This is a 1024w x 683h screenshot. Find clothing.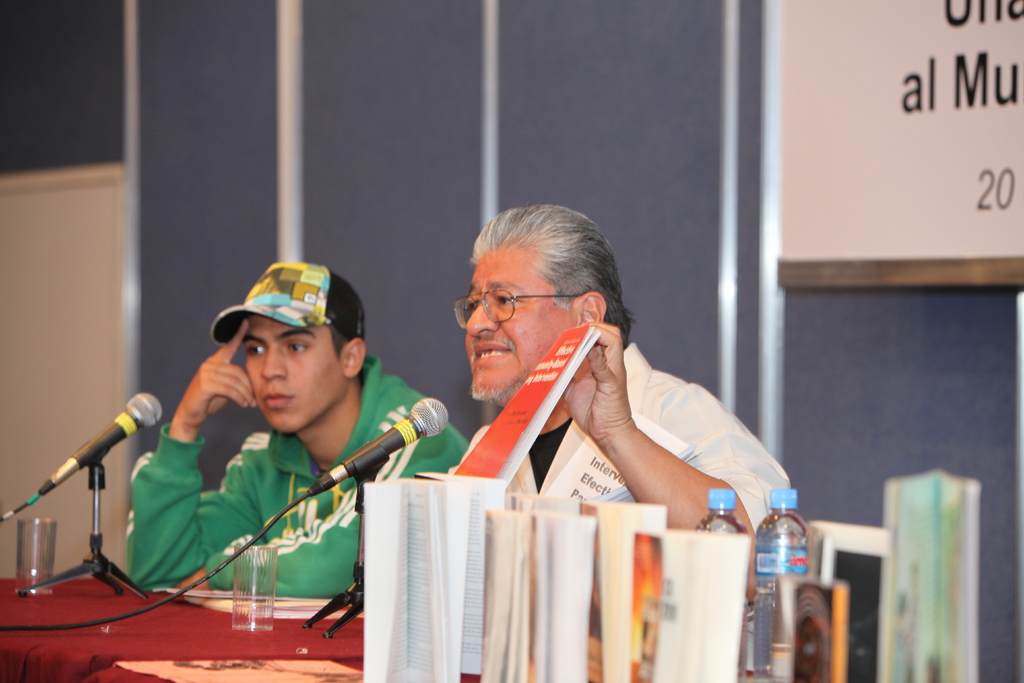
Bounding box: bbox=(202, 252, 371, 341).
